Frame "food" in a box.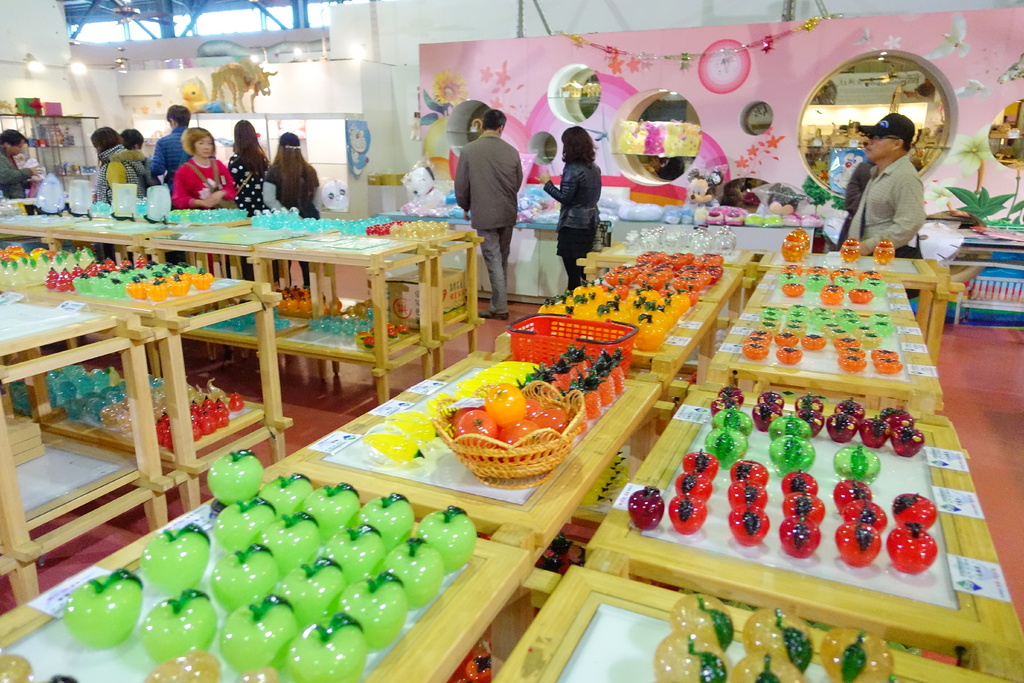
{"left": 729, "top": 456, "right": 765, "bottom": 486}.
